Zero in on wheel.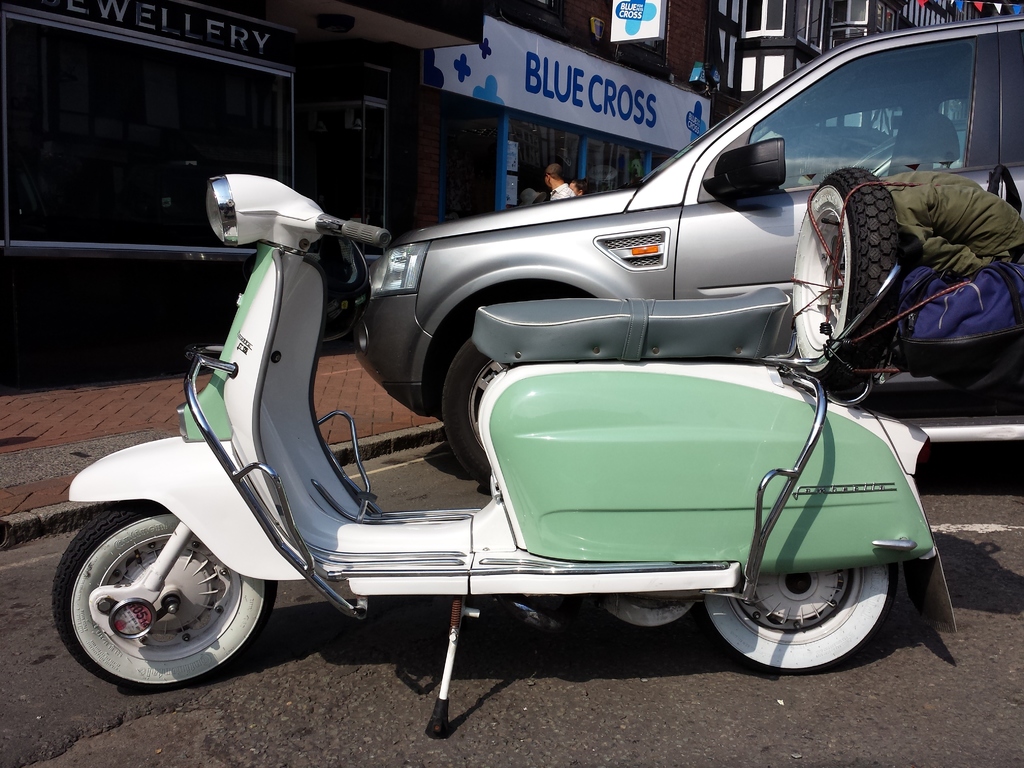
Zeroed in: detection(439, 337, 506, 479).
